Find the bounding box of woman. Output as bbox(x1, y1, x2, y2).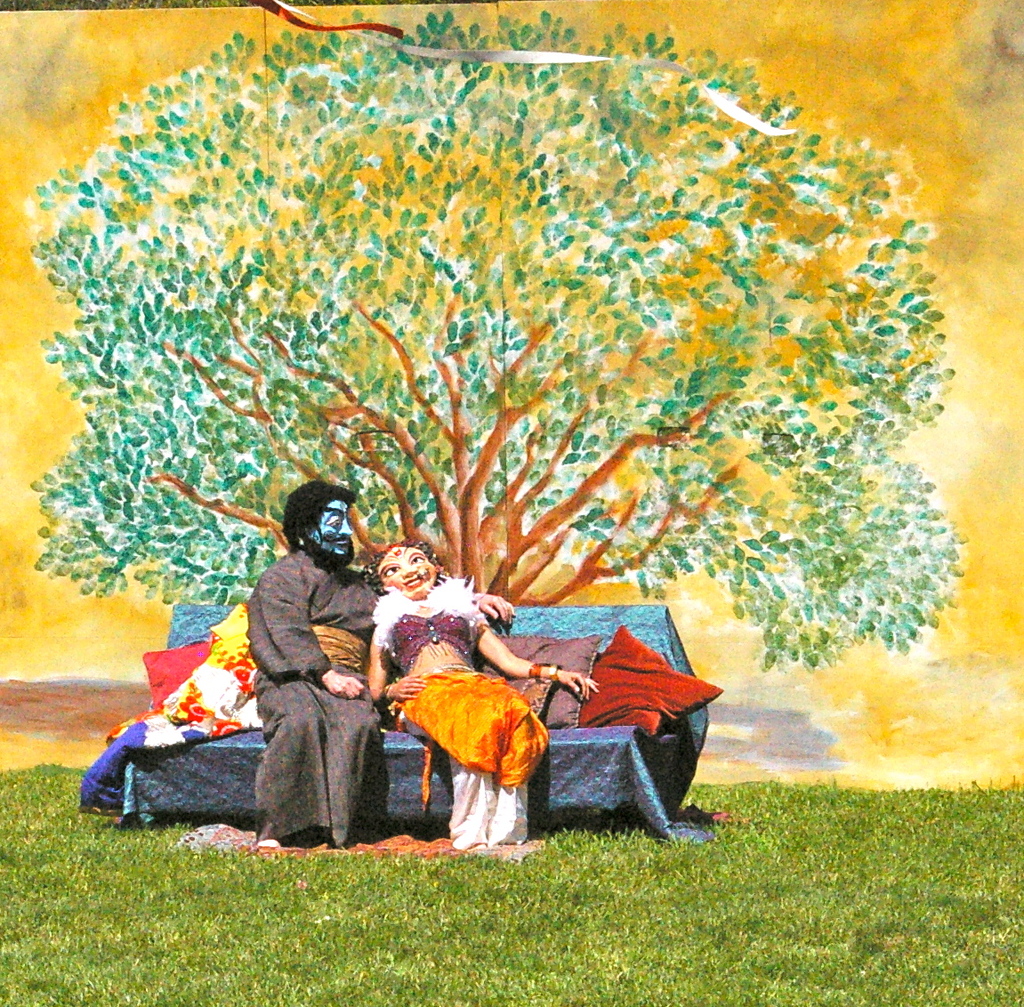
bbox(364, 541, 597, 846).
